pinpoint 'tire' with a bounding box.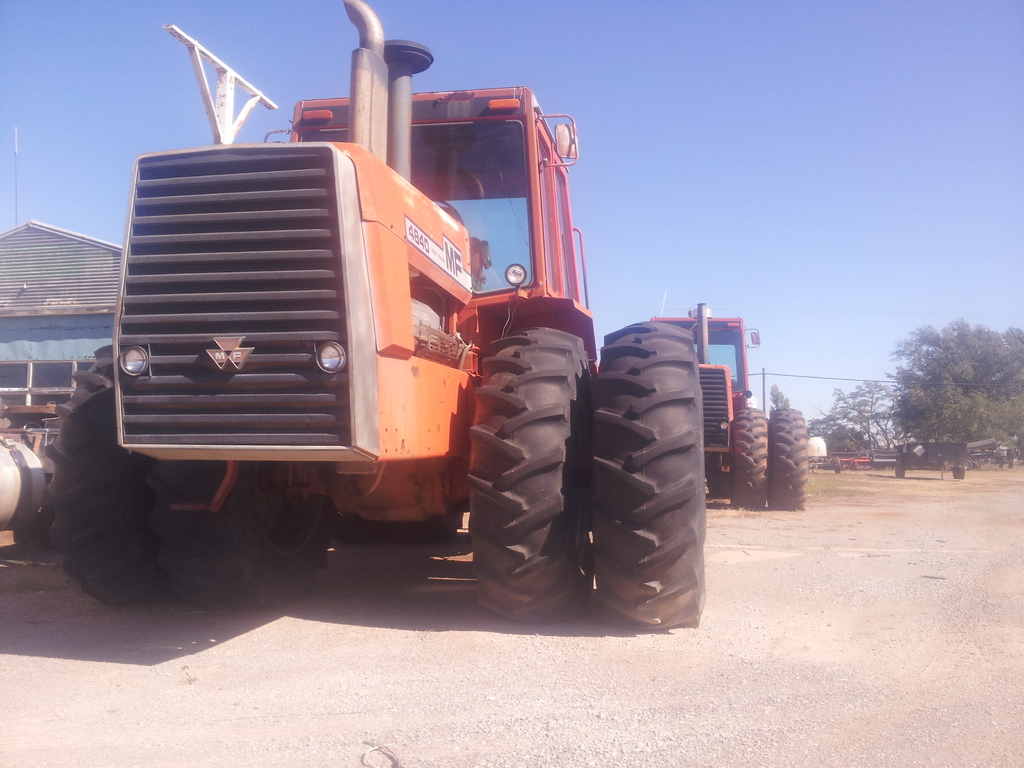
x1=51, y1=347, x2=146, y2=604.
